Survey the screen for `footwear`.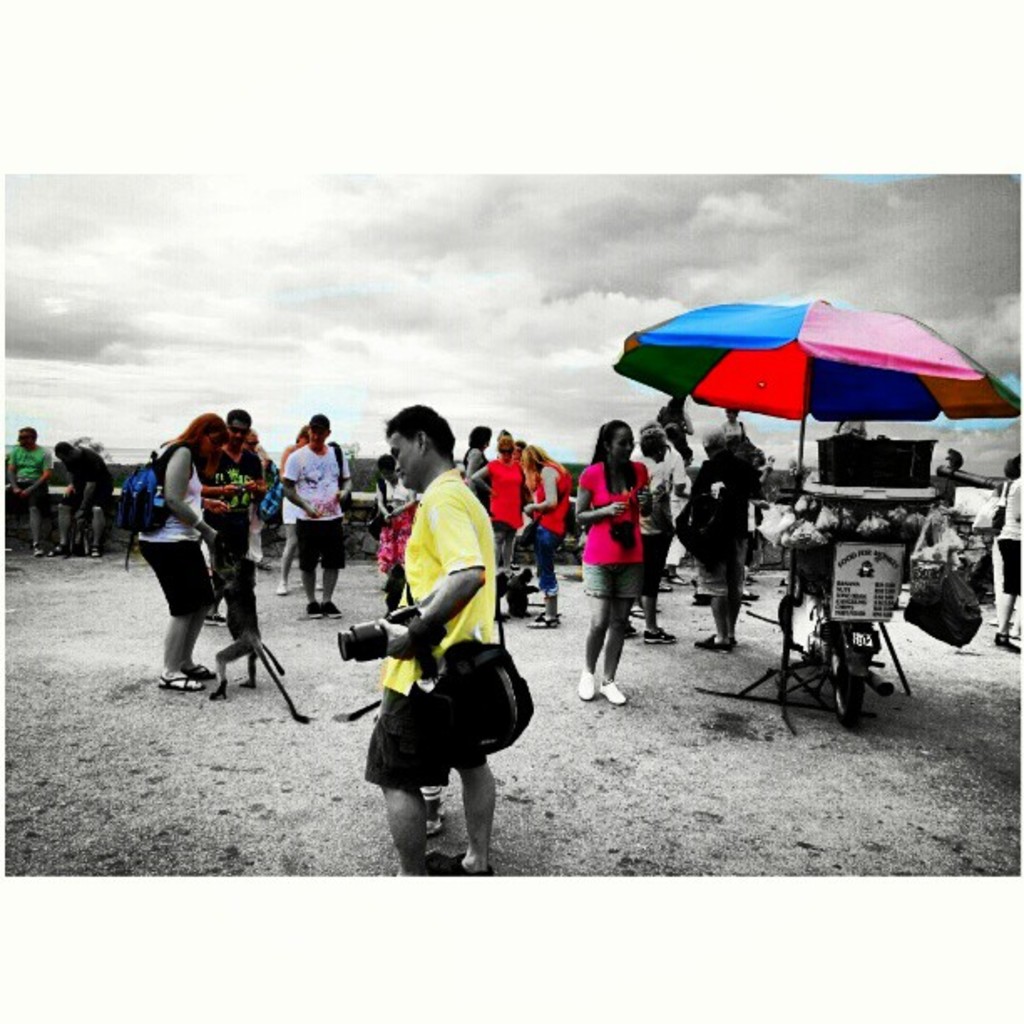
Survey found: l=154, t=666, r=199, b=686.
